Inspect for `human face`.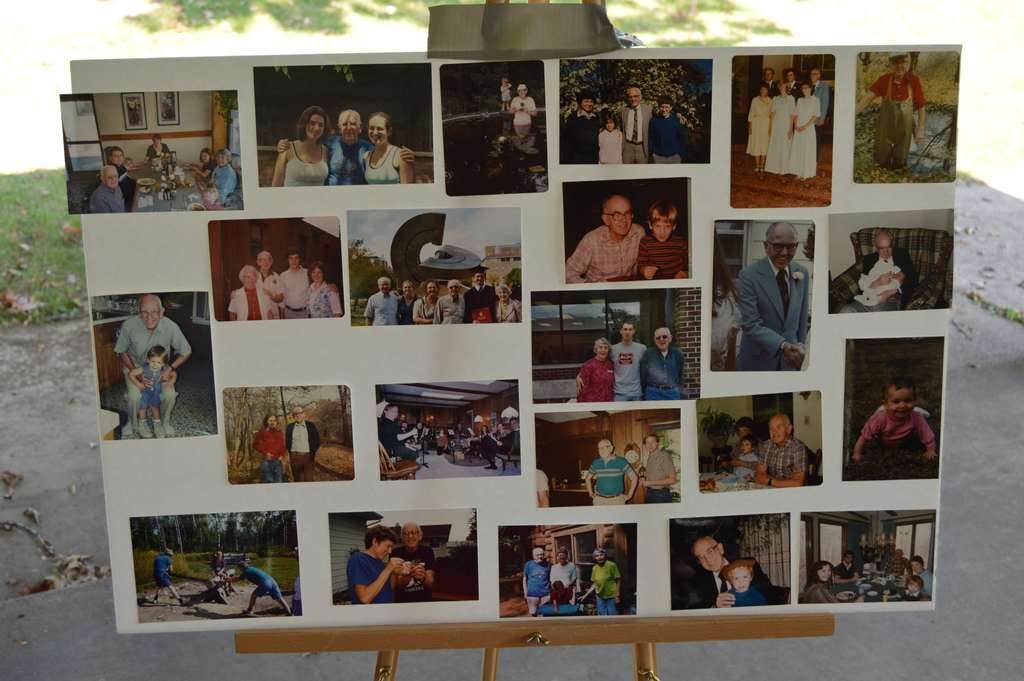
Inspection: BBox(755, 82, 771, 103).
